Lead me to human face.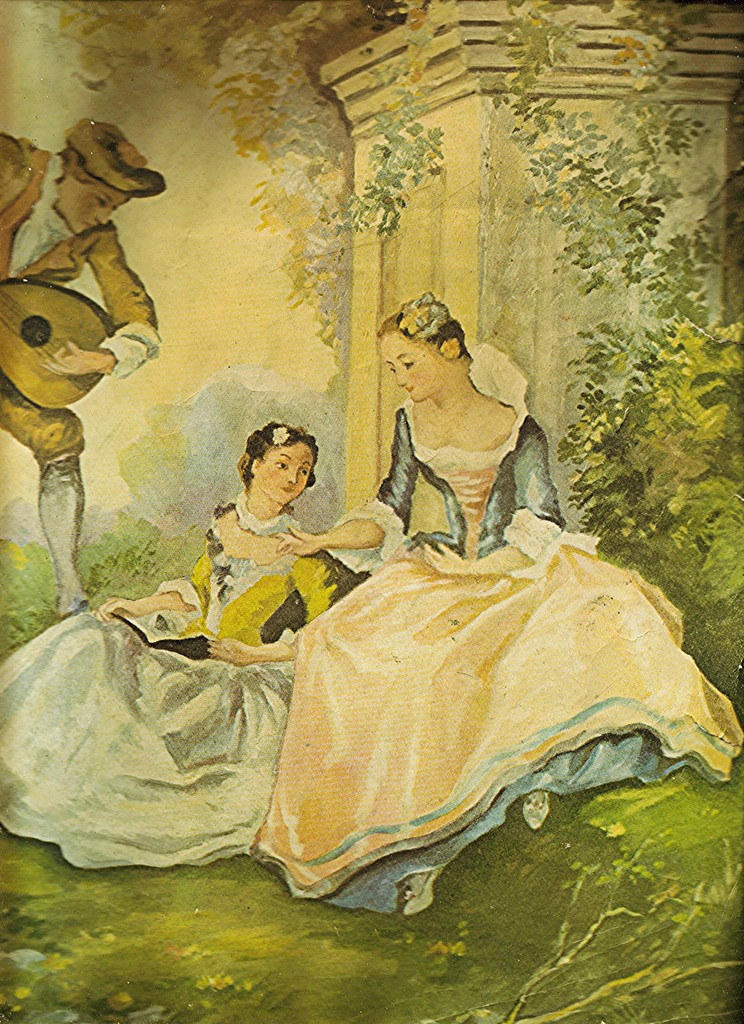
Lead to bbox(384, 333, 446, 397).
